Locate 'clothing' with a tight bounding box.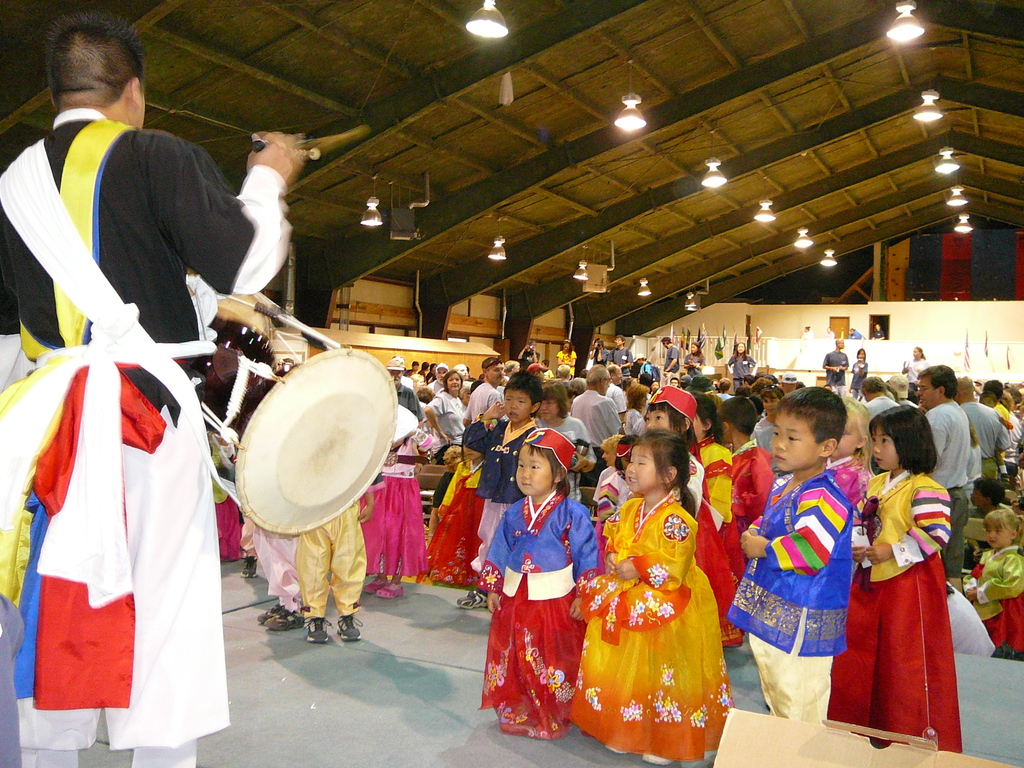
(x1=722, y1=479, x2=849, y2=730).
